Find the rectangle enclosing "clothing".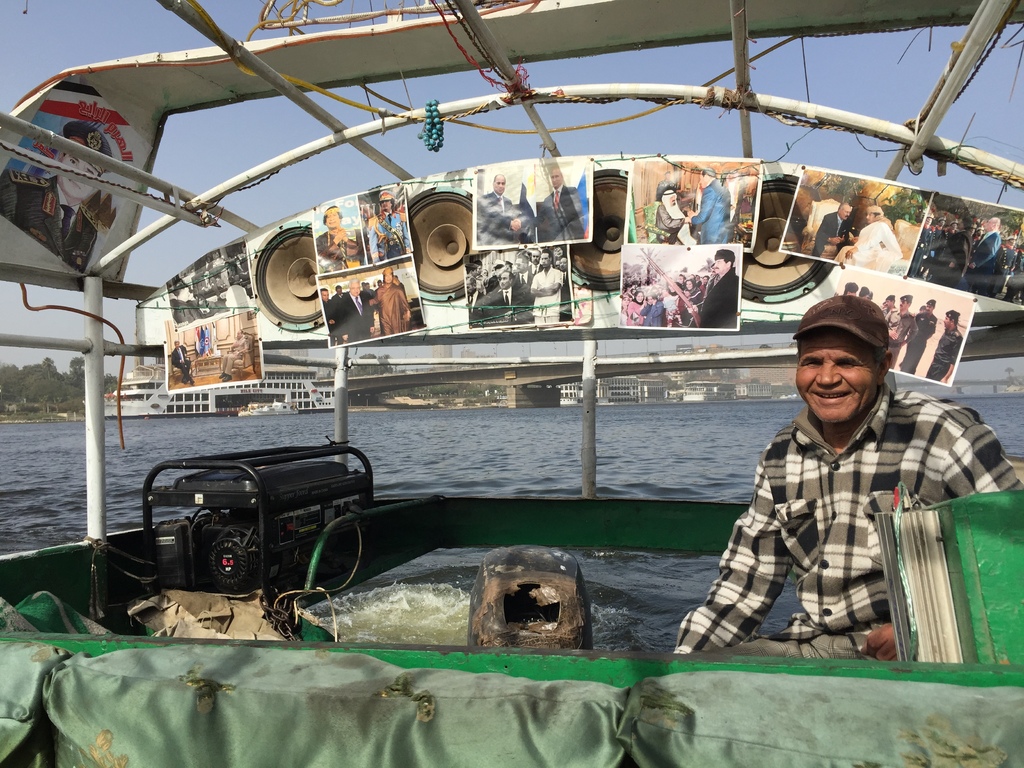
l=688, t=182, r=728, b=244.
